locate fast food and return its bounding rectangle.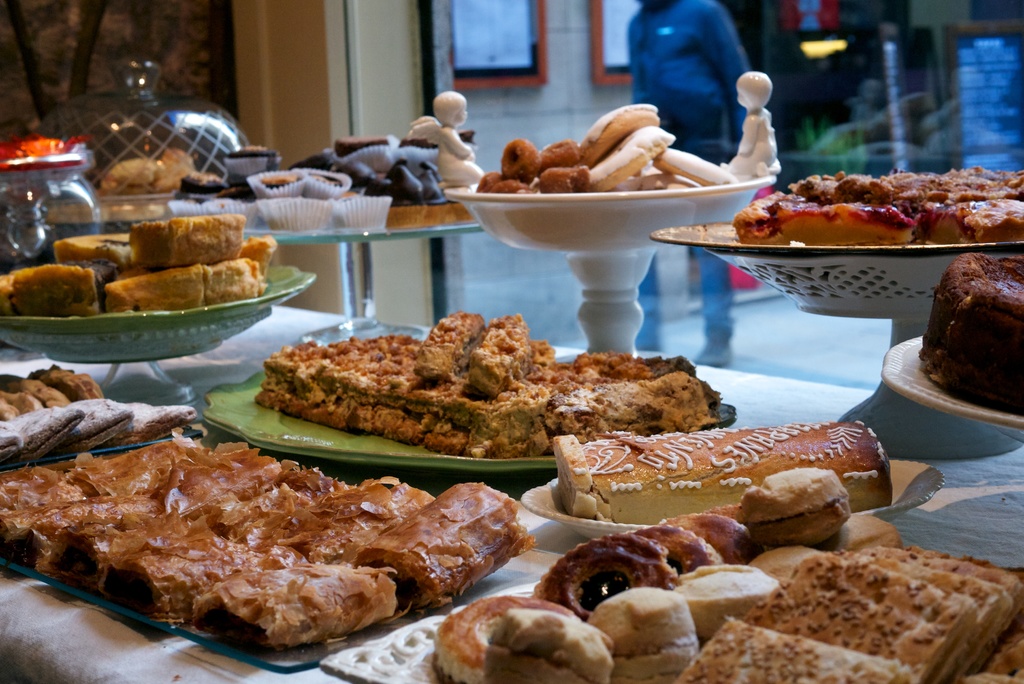
x1=204, y1=258, x2=263, y2=296.
